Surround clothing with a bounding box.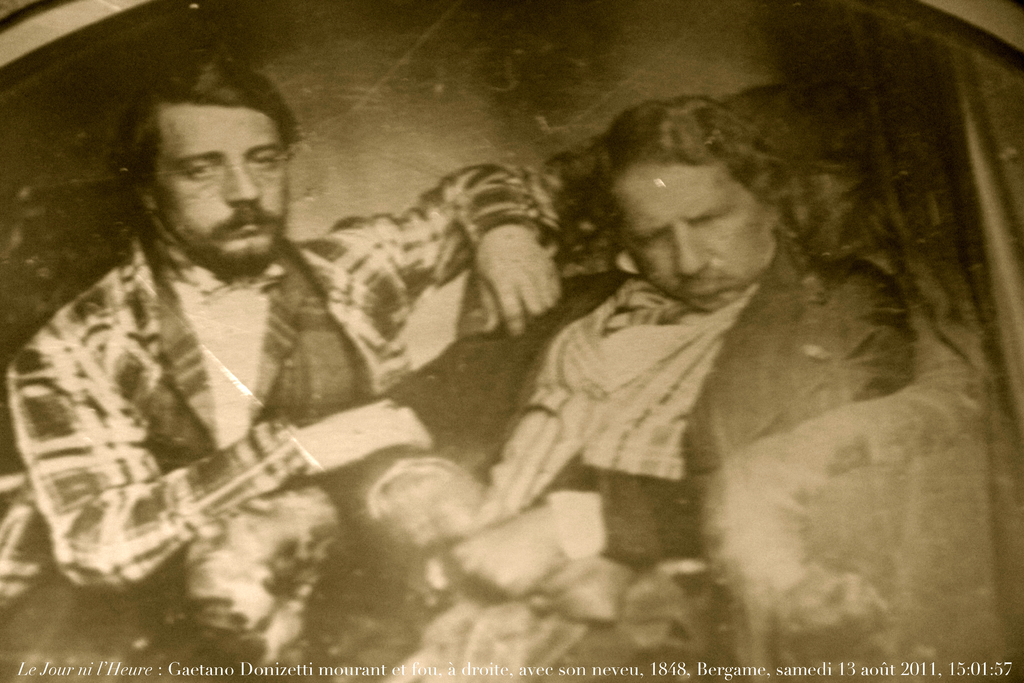
[left=27, top=168, right=385, bottom=619].
